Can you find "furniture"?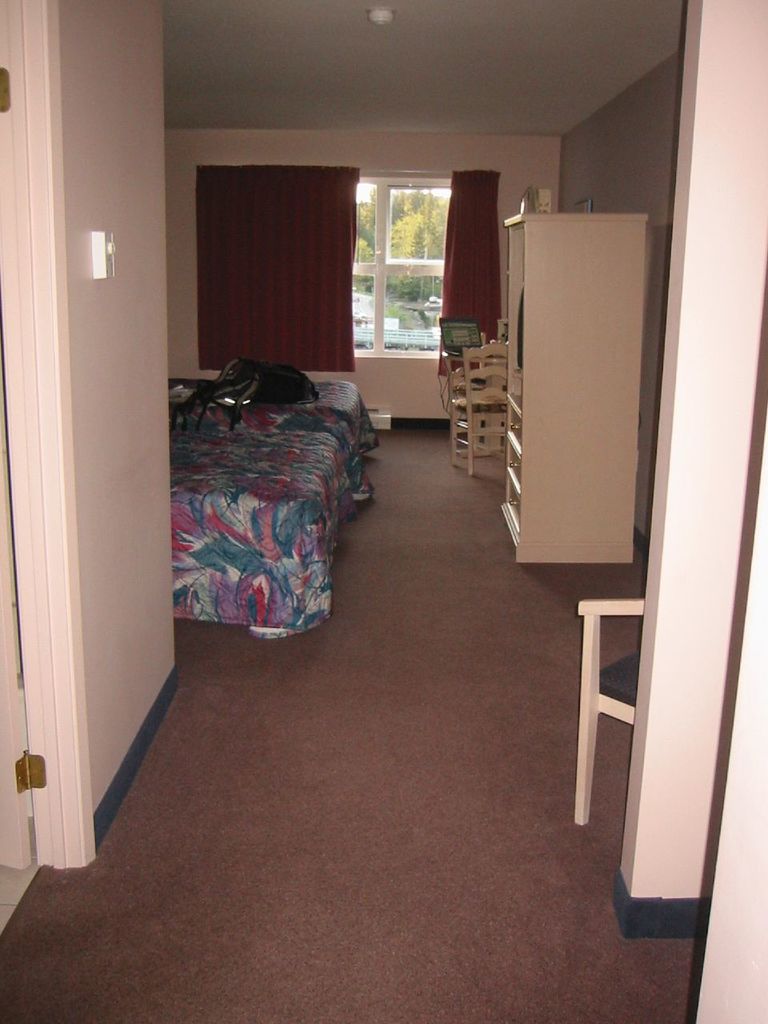
Yes, bounding box: <box>449,341,506,476</box>.
